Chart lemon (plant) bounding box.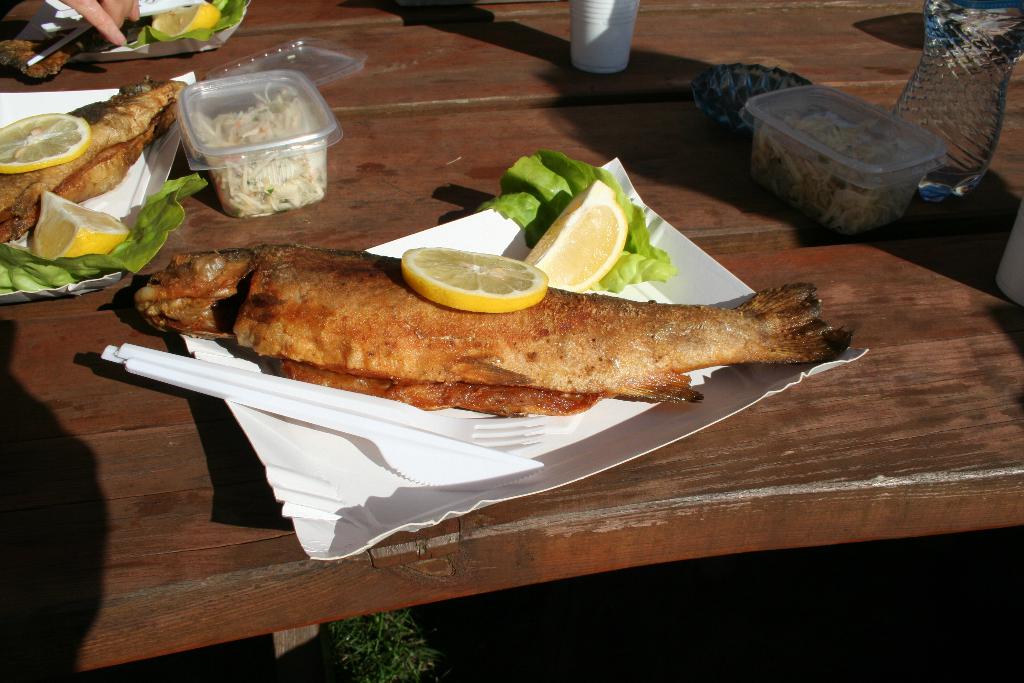
Charted: 524/179/631/293.
